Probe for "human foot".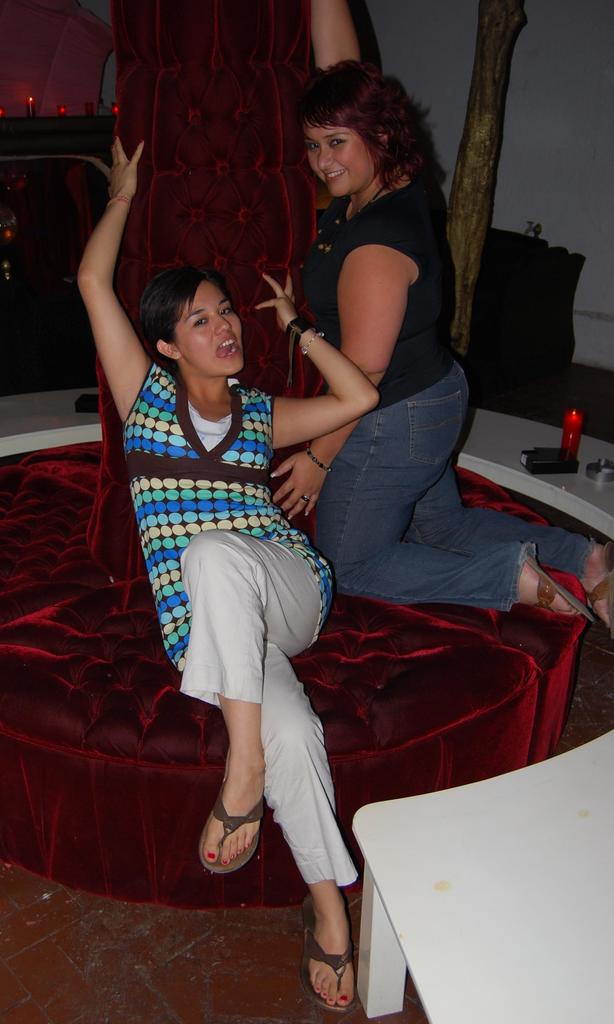
Probe result: 485:543:584:616.
